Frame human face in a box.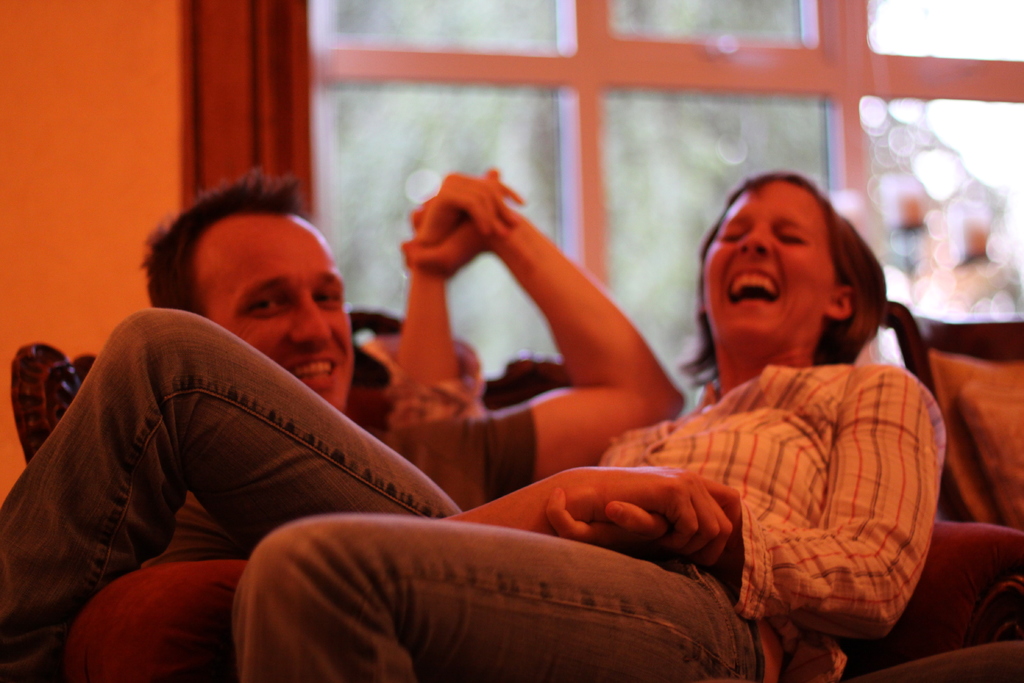
locate(705, 184, 842, 343).
